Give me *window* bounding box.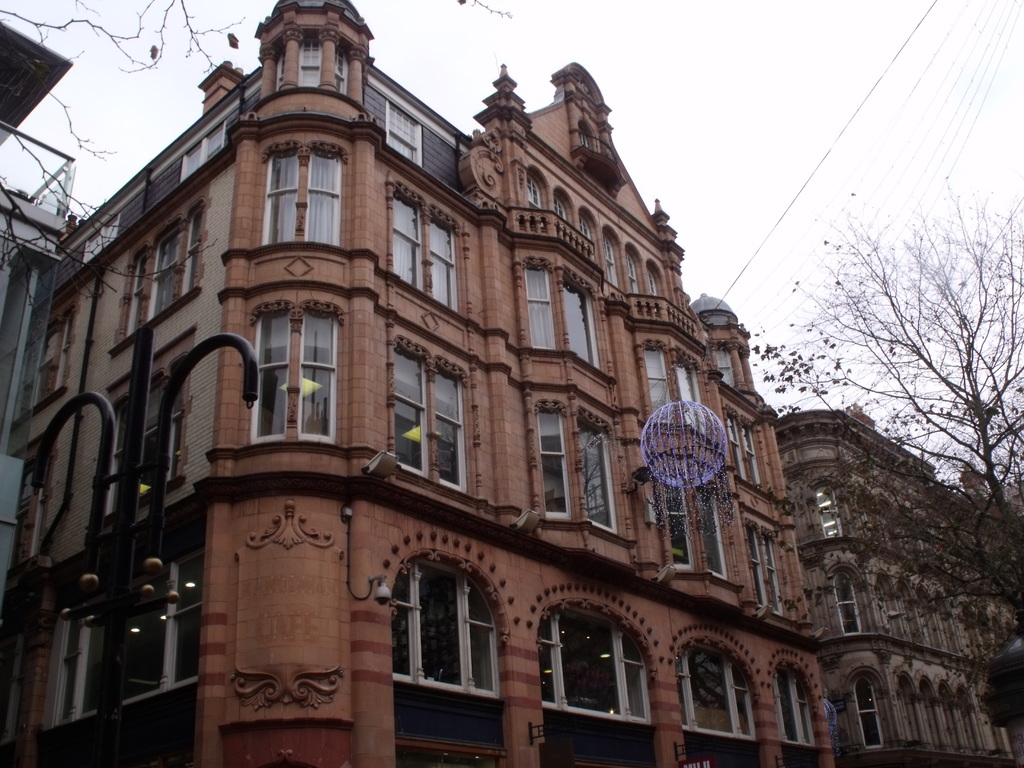
pyautogui.locateOnScreen(644, 348, 668, 424).
